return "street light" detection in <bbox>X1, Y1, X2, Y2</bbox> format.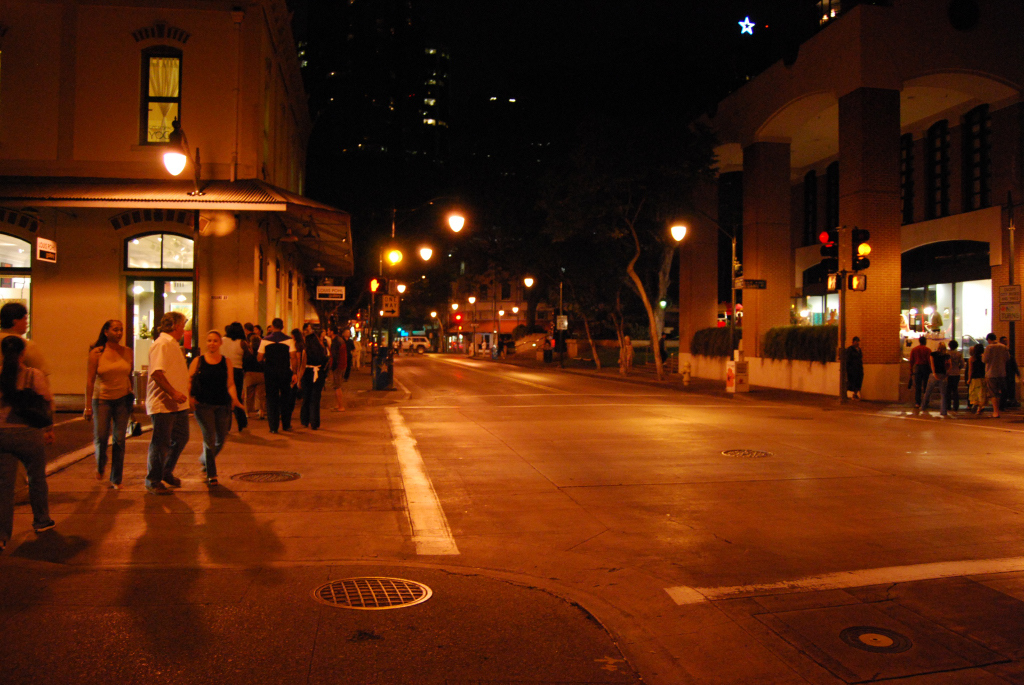
<bbox>441, 207, 467, 303</bbox>.
